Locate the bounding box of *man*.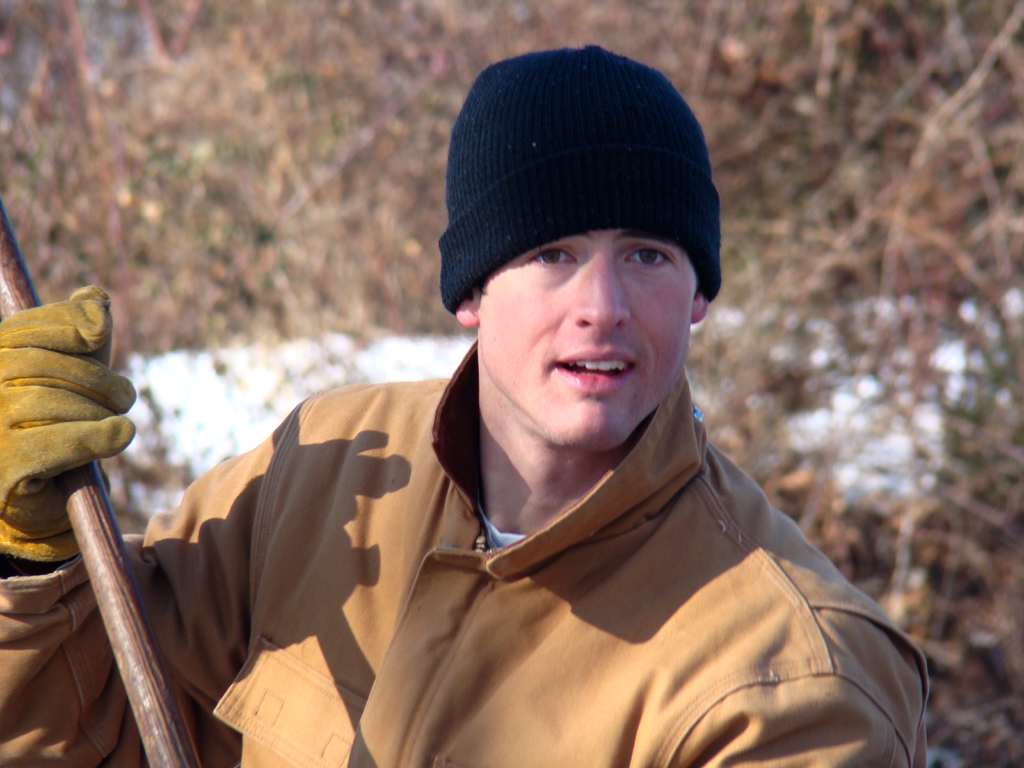
Bounding box: (left=0, top=49, right=935, bottom=767).
